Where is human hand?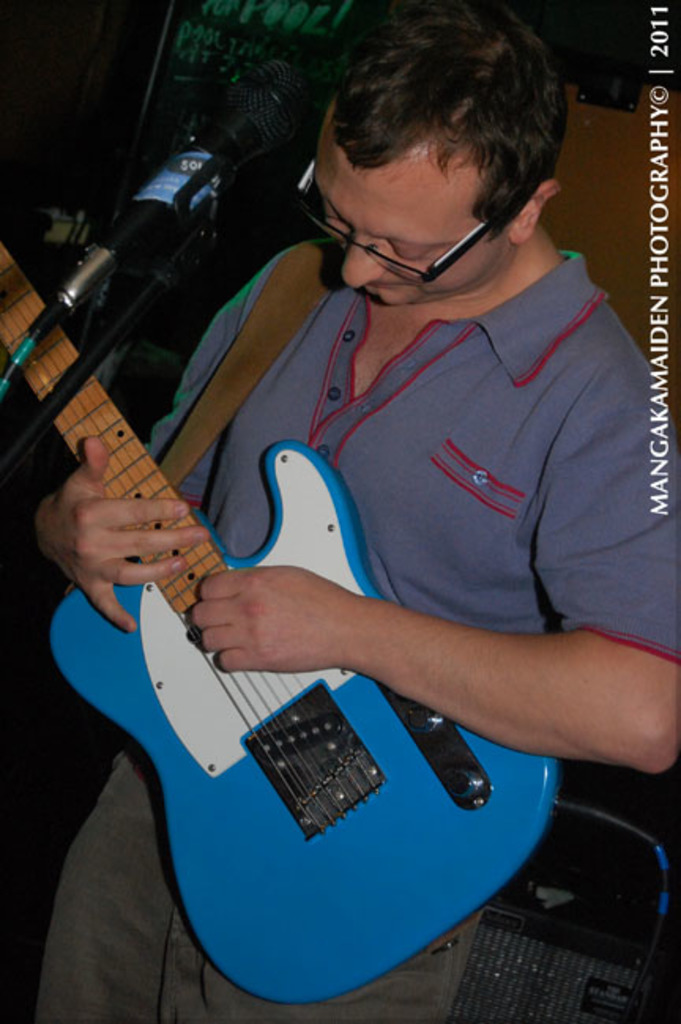
detection(32, 462, 230, 605).
